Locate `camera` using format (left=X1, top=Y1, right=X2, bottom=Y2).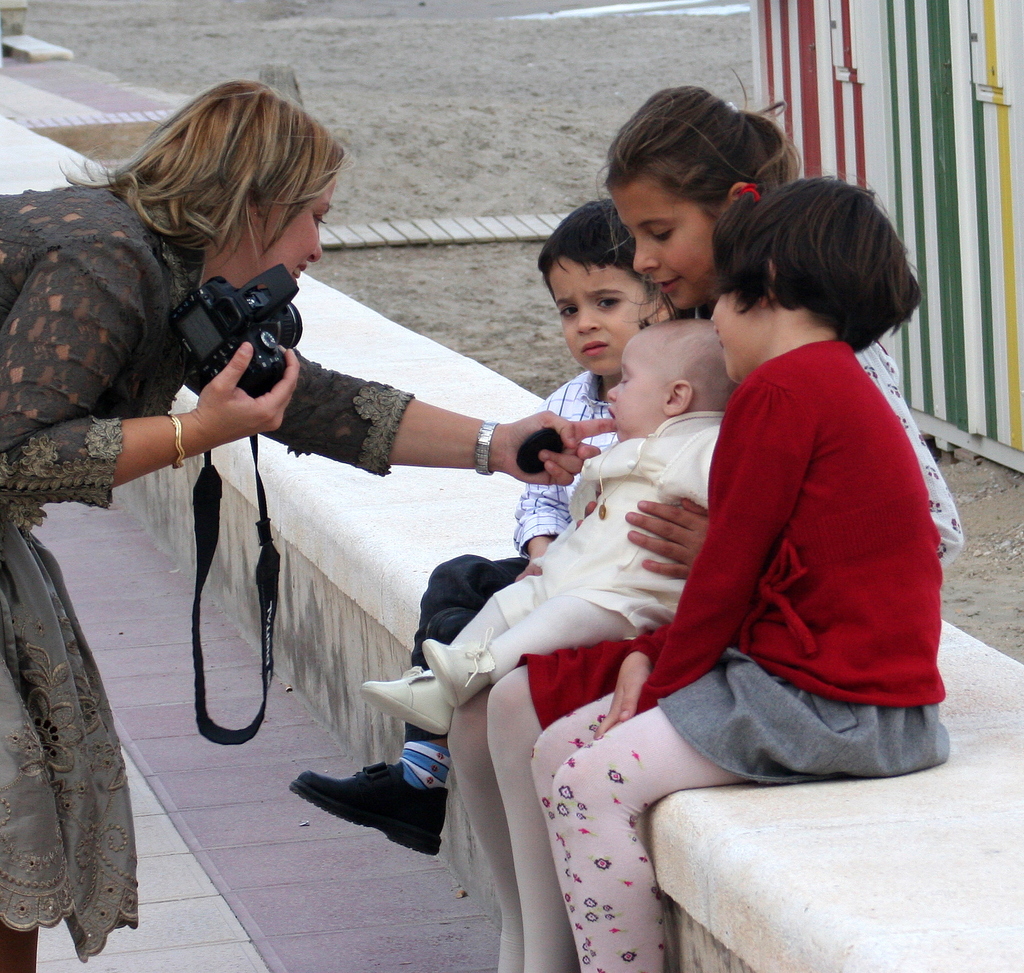
(left=115, top=239, right=312, bottom=433).
